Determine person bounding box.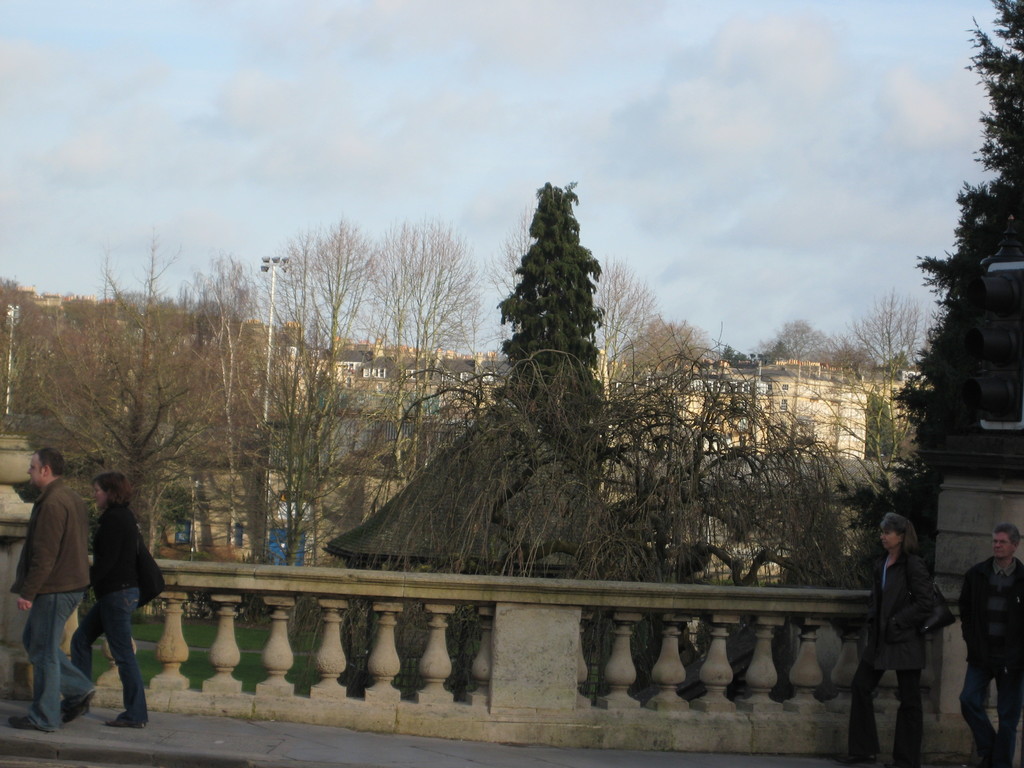
Determined: l=957, t=516, r=1023, b=767.
